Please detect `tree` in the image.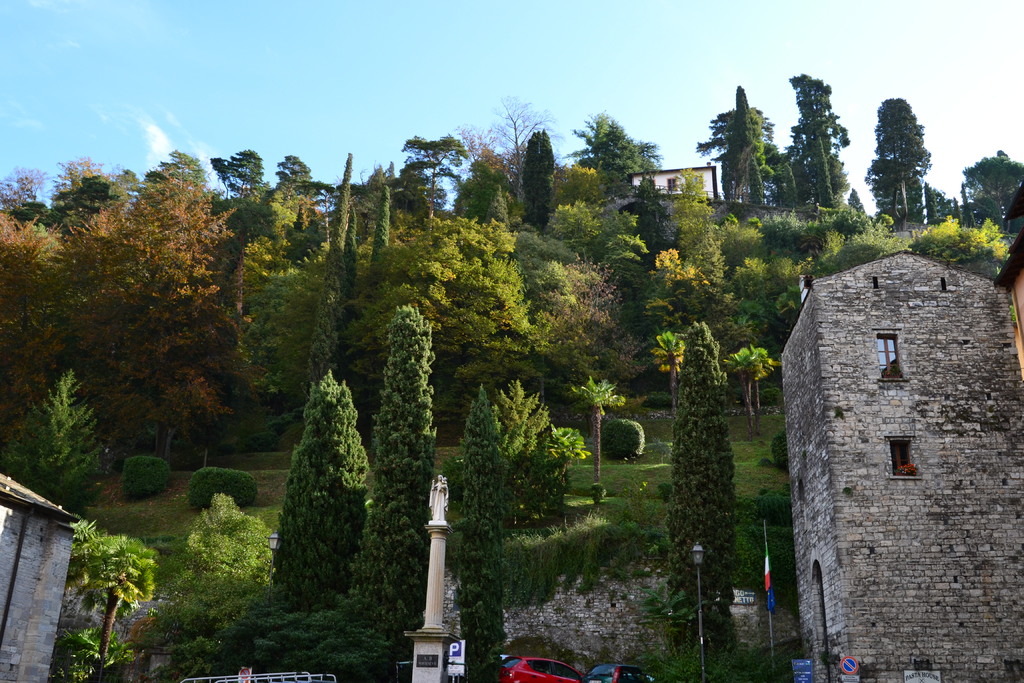
315,148,360,341.
